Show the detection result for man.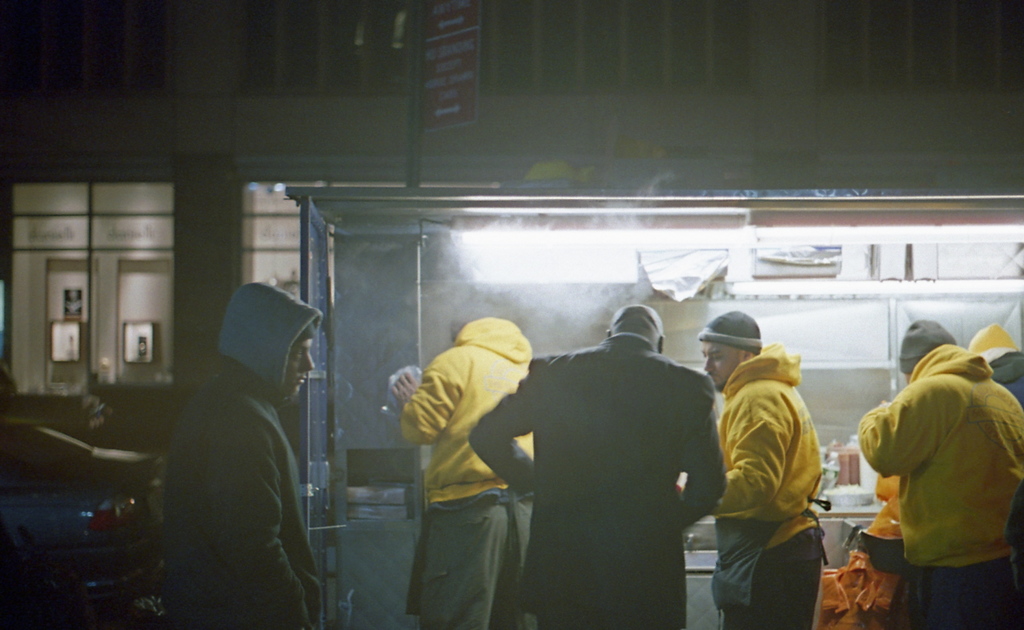
<box>700,311,833,629</box>.
